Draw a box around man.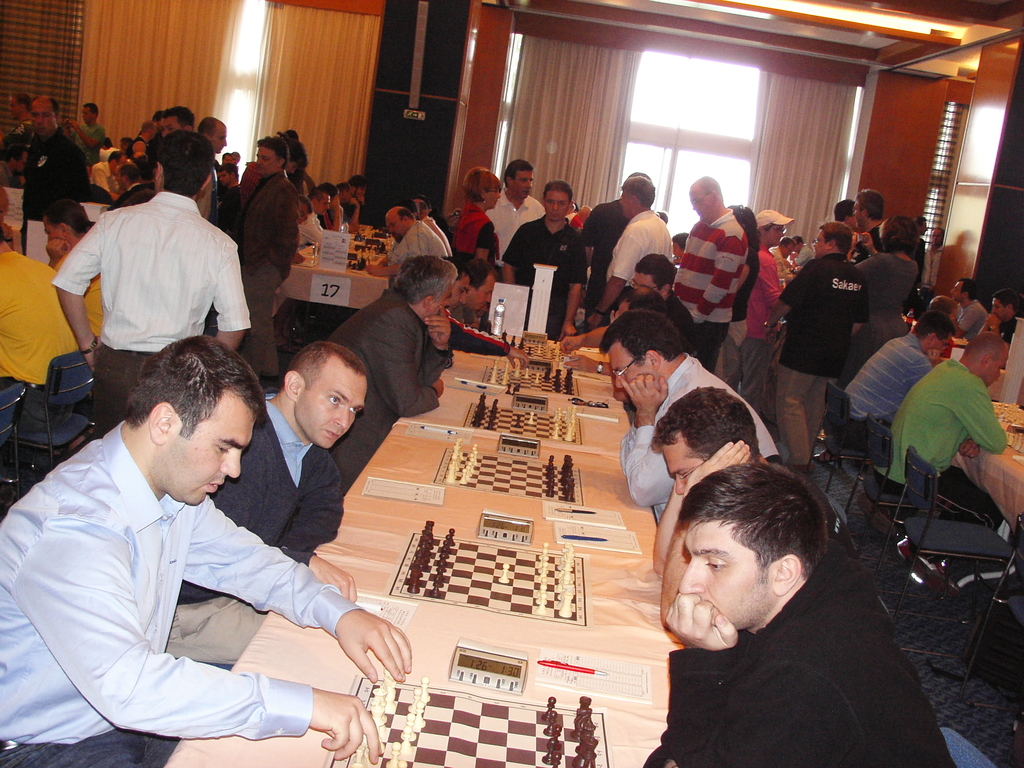
select_region(842, 304, 950, 468).
